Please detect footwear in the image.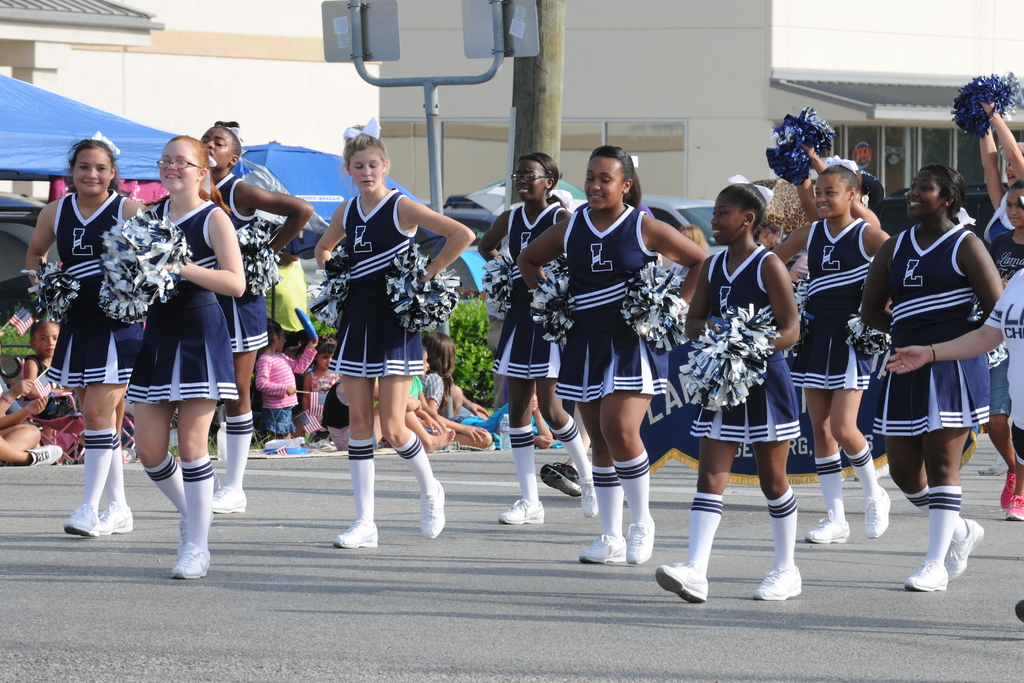
(left=436, top=440, right=462, bottom=453).
